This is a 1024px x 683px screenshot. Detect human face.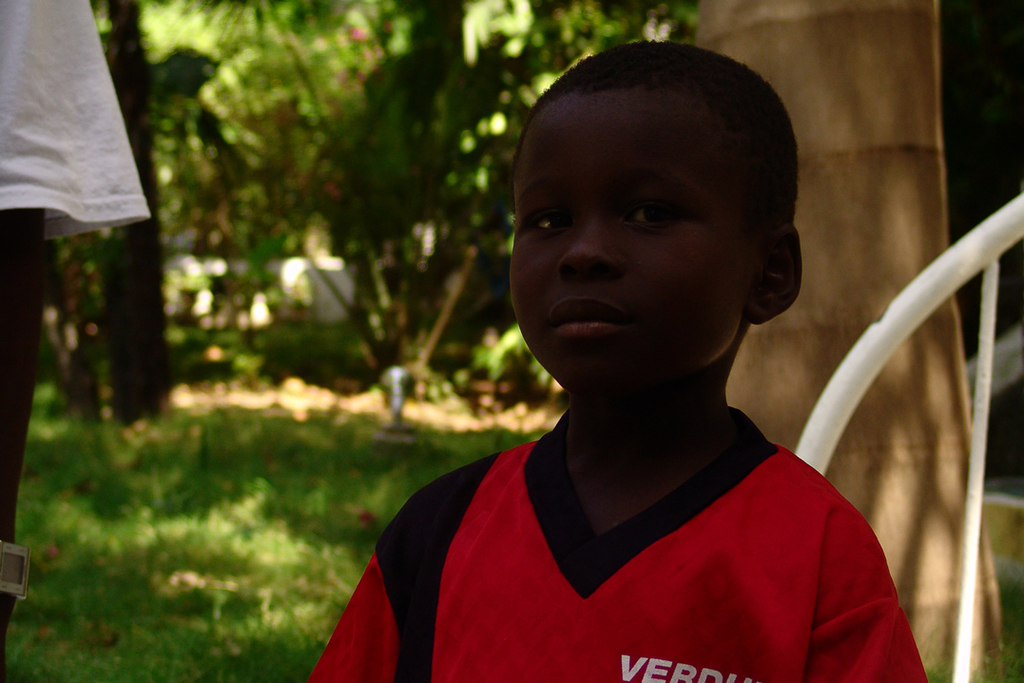
locate(497, 102, 746, 400).
